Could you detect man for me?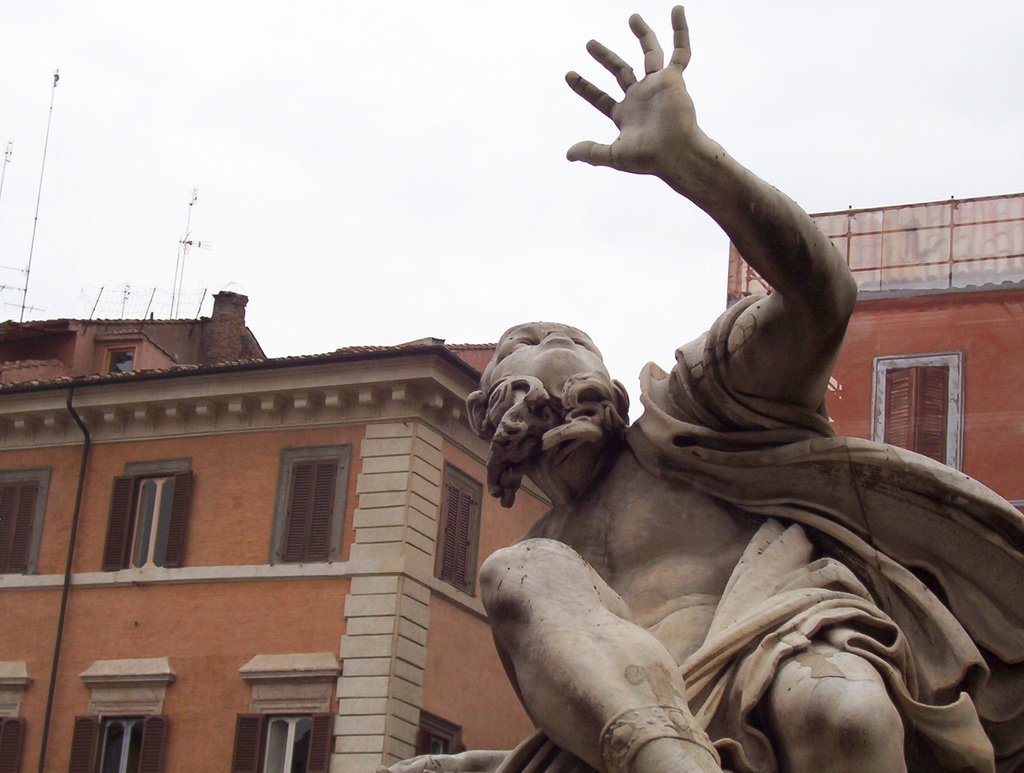
Detection result: (x1=374, y1=0, x2=1022, y2=772).
